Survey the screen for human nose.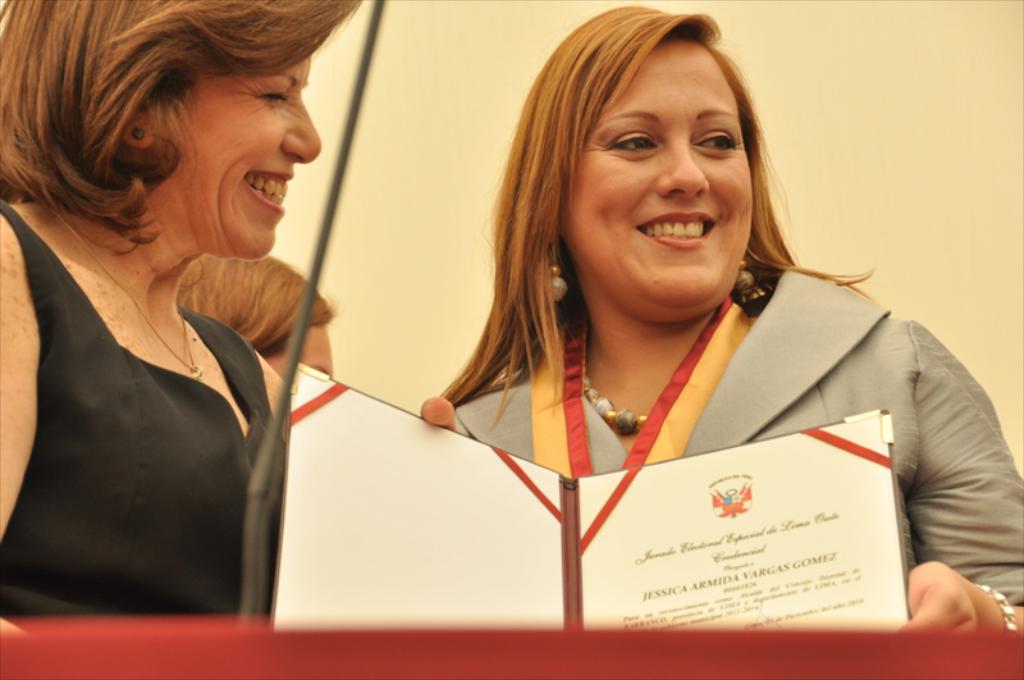
Survey found: (left=280, top=93, right=326, bottom=164).
